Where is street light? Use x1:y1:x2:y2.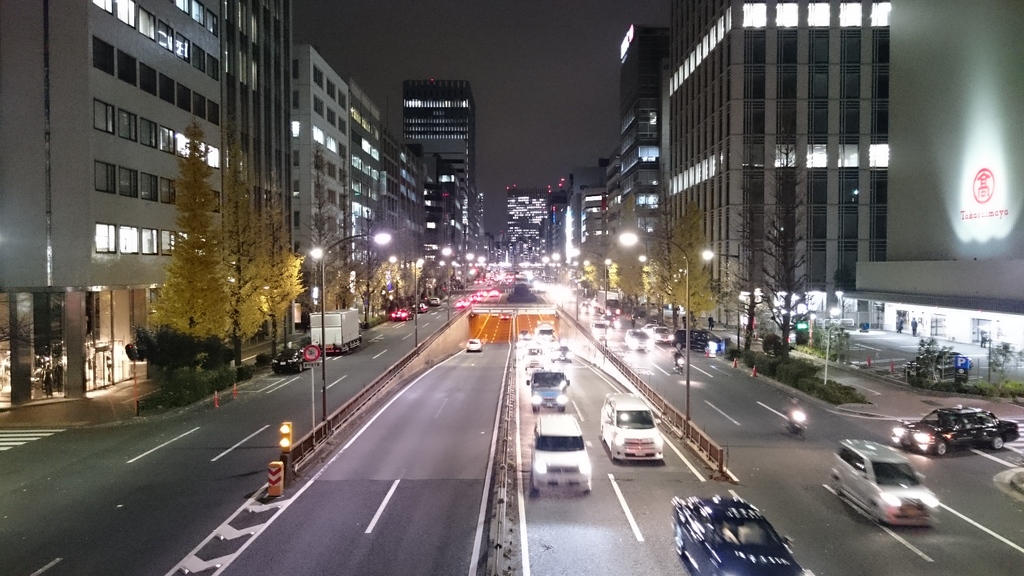
408:260:424:351.
